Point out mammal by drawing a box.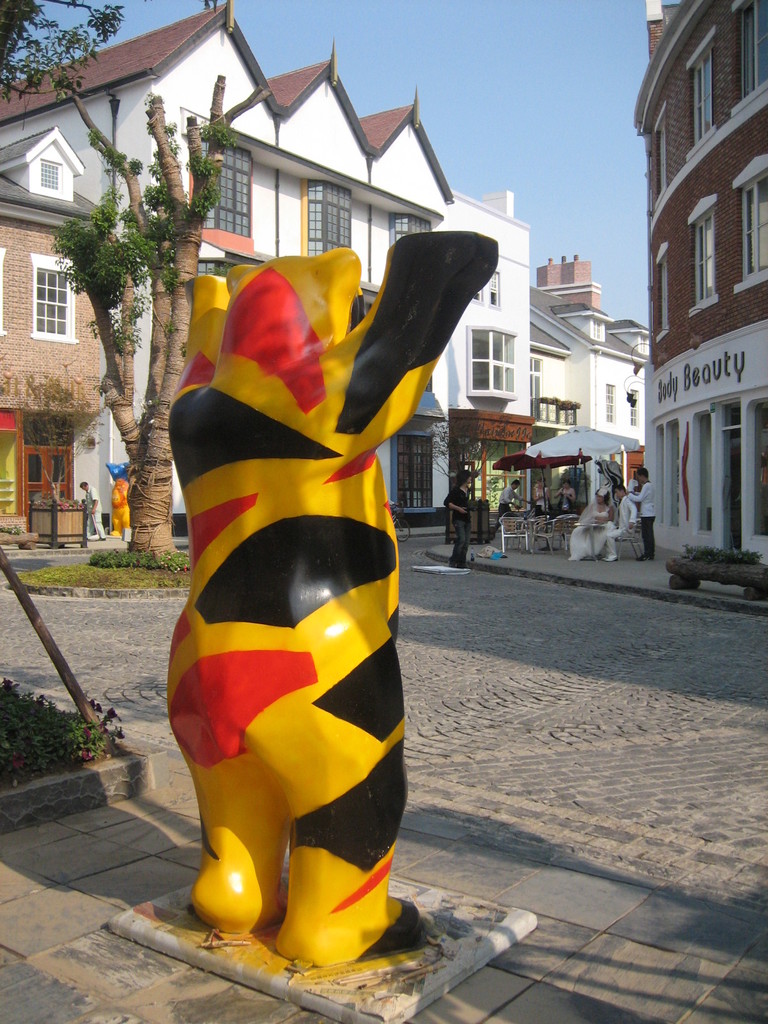
{"x1": 145, "y1": 257, "x2": 470, "y2": 1002}.
